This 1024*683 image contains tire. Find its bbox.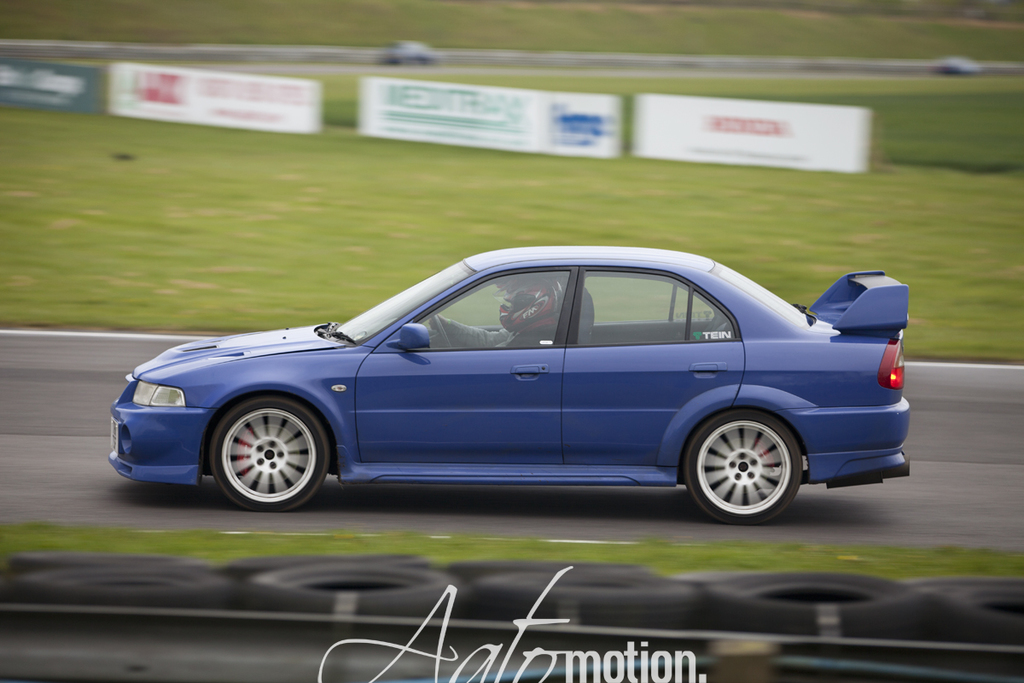
x1=207, y1=395, x2=335, y2=515.
